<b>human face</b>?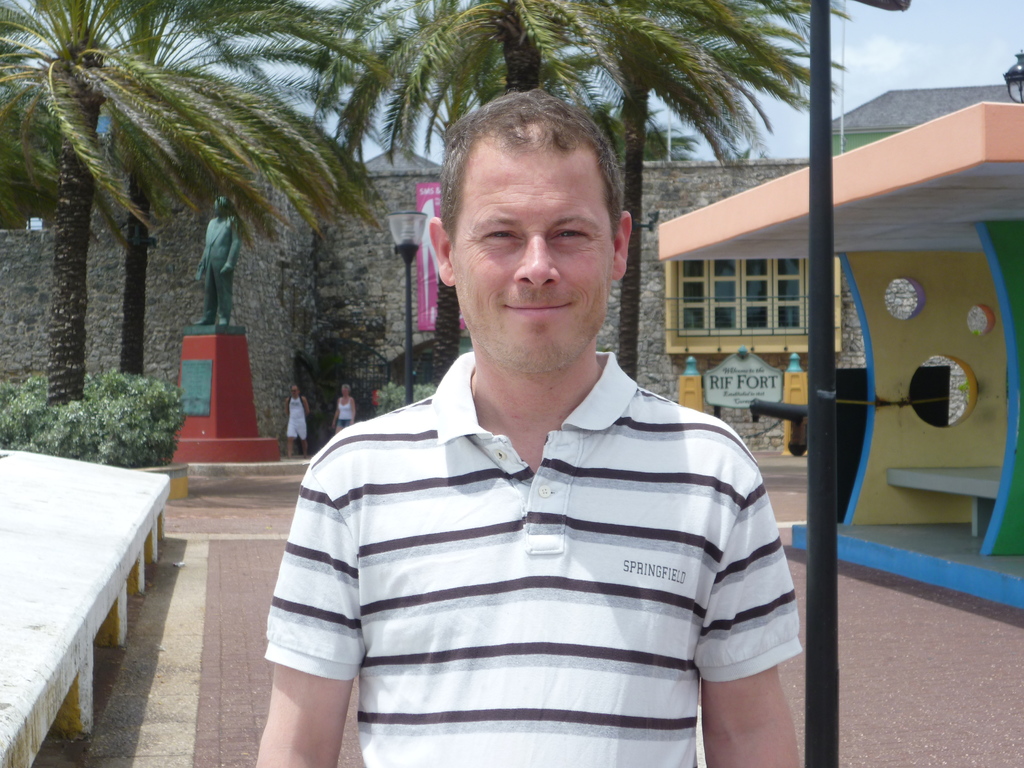
detection(447, 139, 618, 374)
